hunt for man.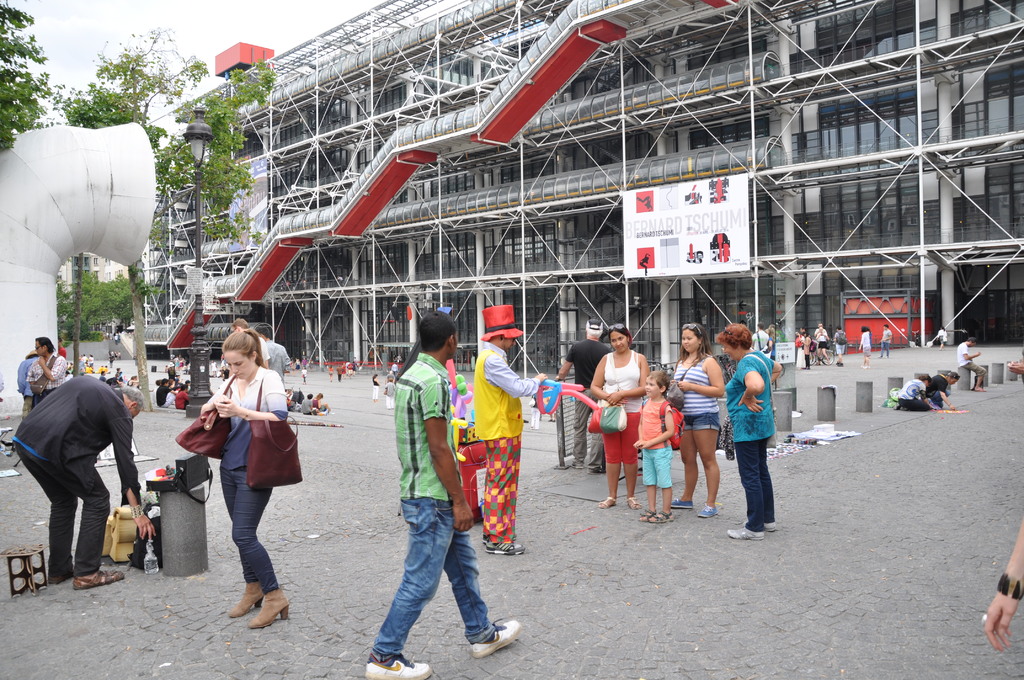
Hunted down at region(28, 338, 70, 409).
